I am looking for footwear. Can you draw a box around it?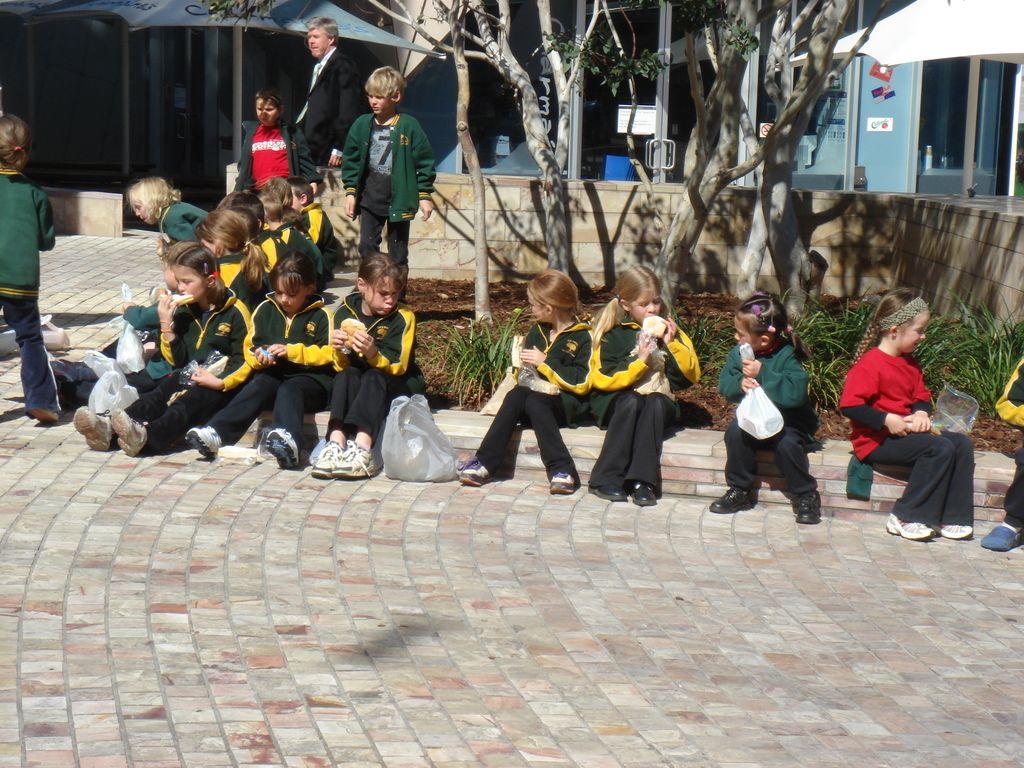
Sure, the bounding box is 936,523,973,541.
